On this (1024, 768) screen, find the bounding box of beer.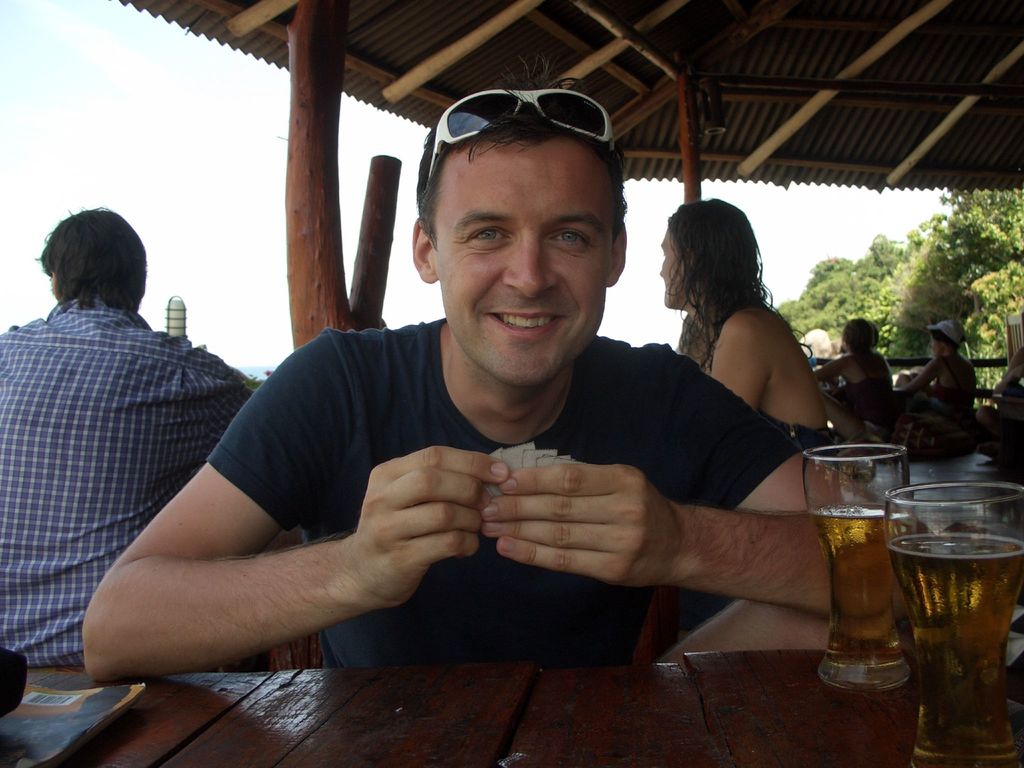
Bounding box: (818, 502, 899, 673).
